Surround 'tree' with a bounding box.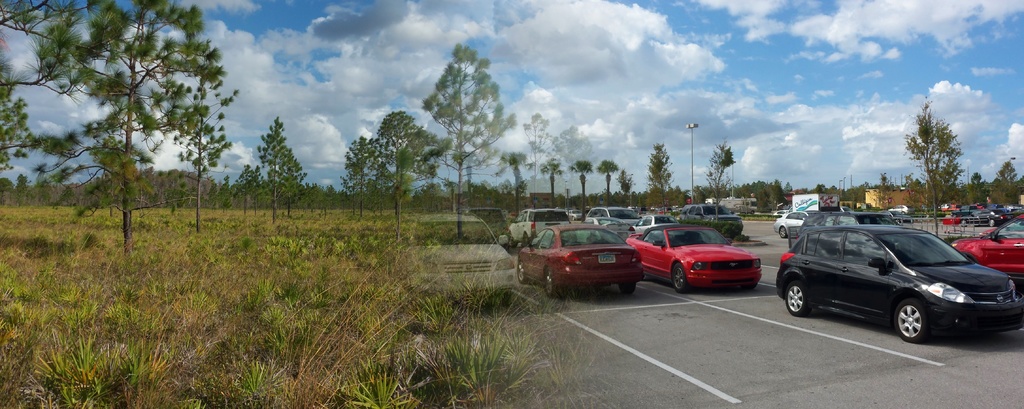
[x1=34, y1=1, x2=237, y2=269].
